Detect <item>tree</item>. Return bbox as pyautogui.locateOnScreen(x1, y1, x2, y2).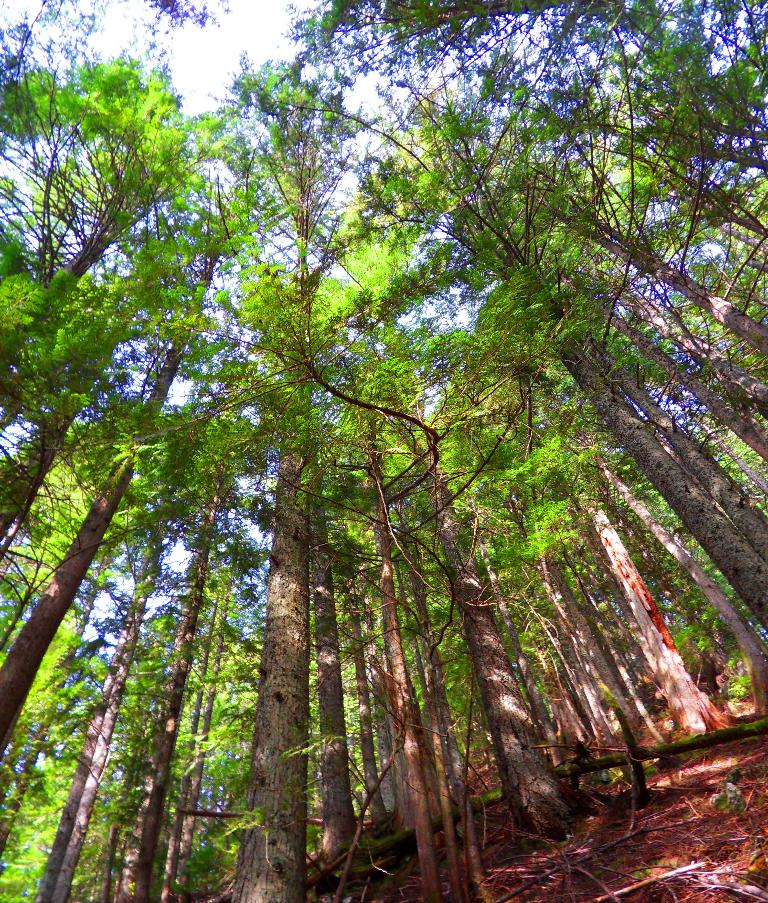
pyautogui.locateOnScreen(0, 46, 218, 400).
